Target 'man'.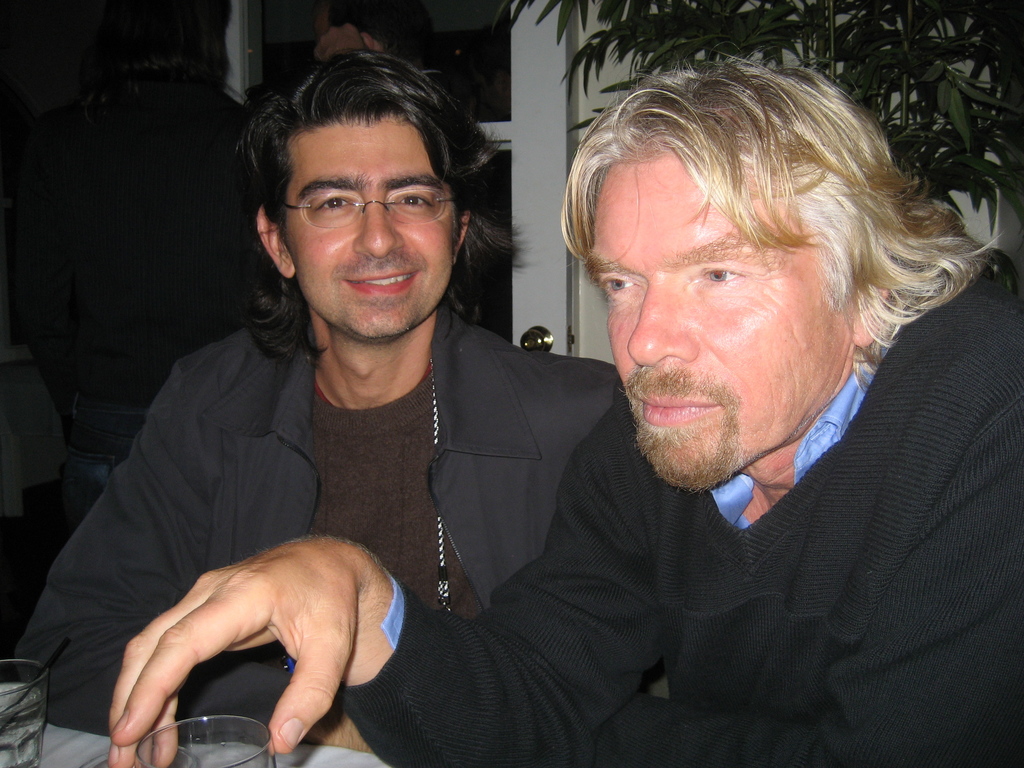
Target region: crop(5, 41, 623, 755).
